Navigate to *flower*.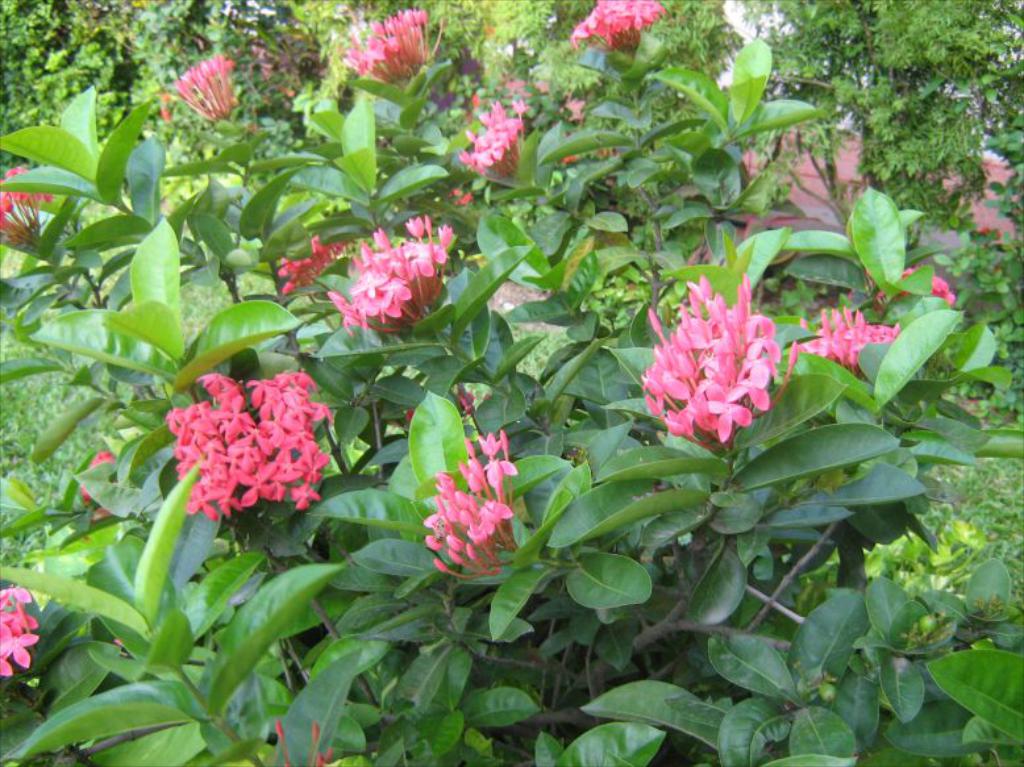
Navigation target: 567 0 671 54.
